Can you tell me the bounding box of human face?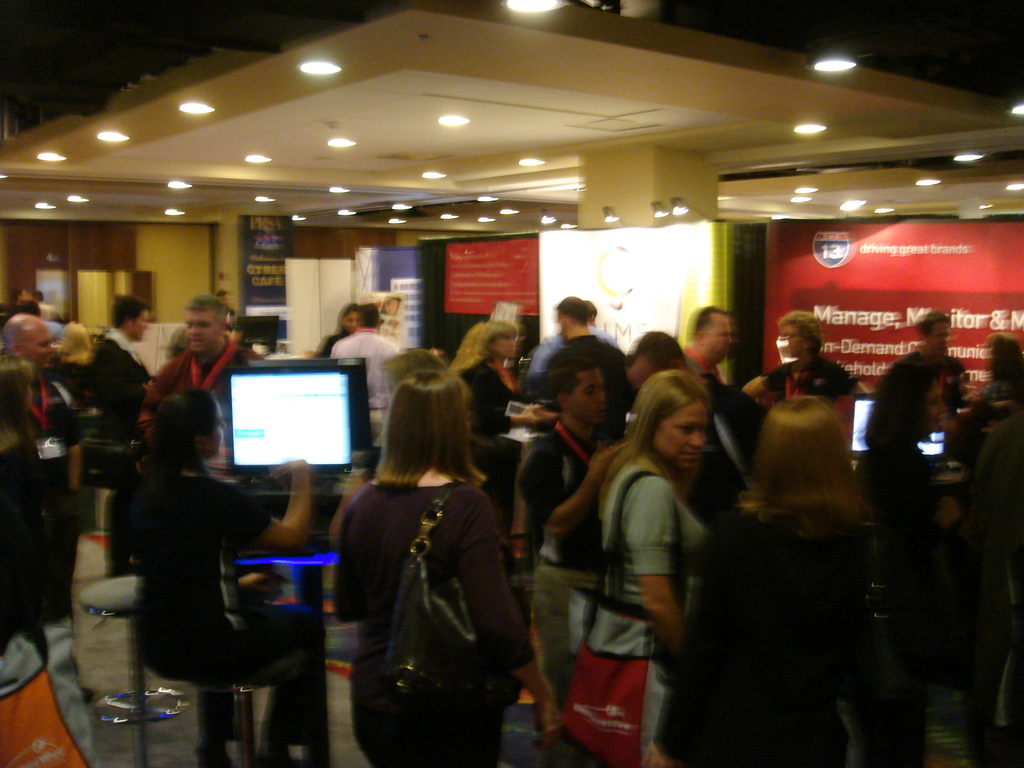
33 325 54 366.
